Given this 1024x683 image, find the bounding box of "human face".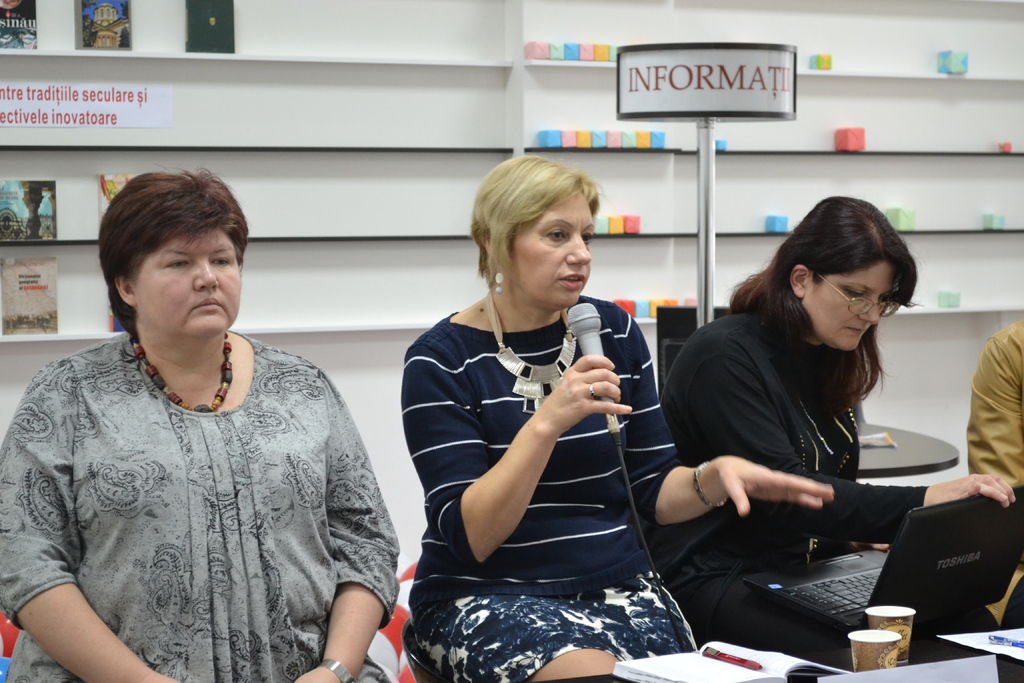
(left=132, top=217, right=238, bottom=339).
